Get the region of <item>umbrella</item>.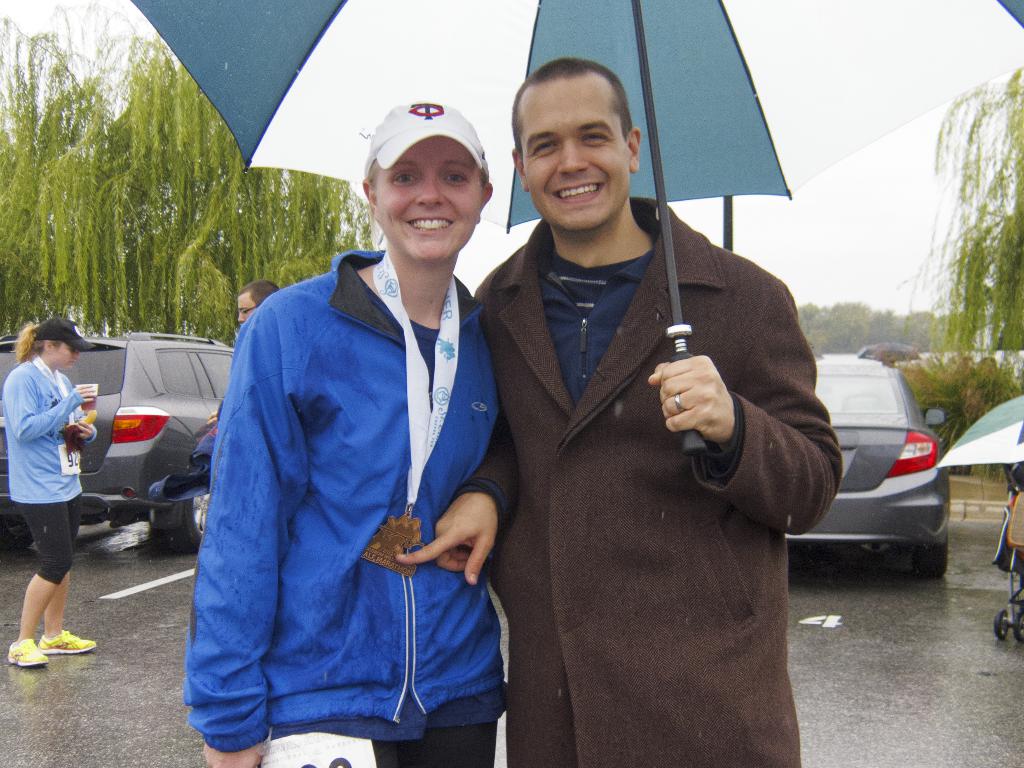
<box>855,343,929,363</box>.
